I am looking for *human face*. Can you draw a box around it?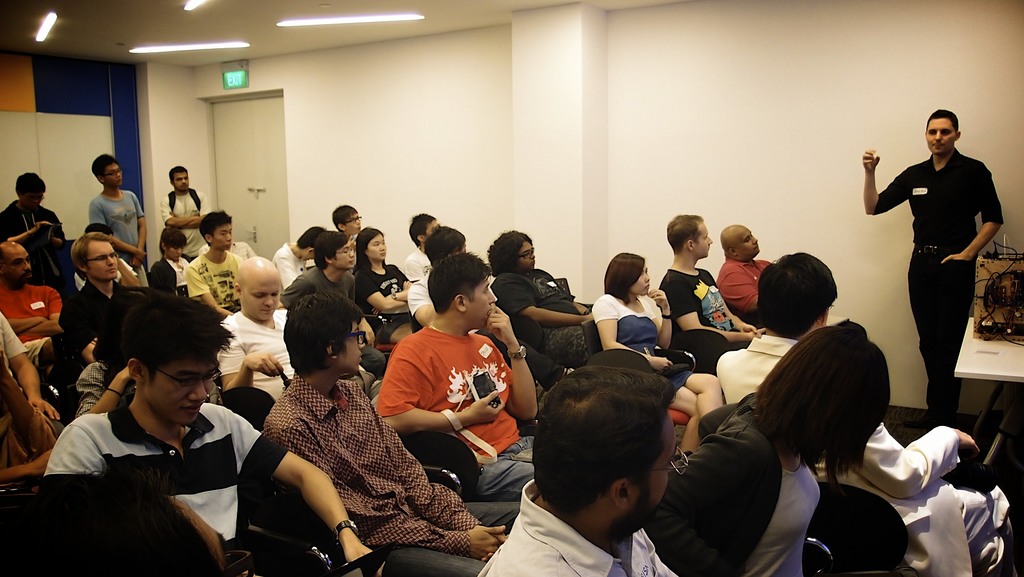
Sure, the bounding box is locate(924, 115, 958, 159).
